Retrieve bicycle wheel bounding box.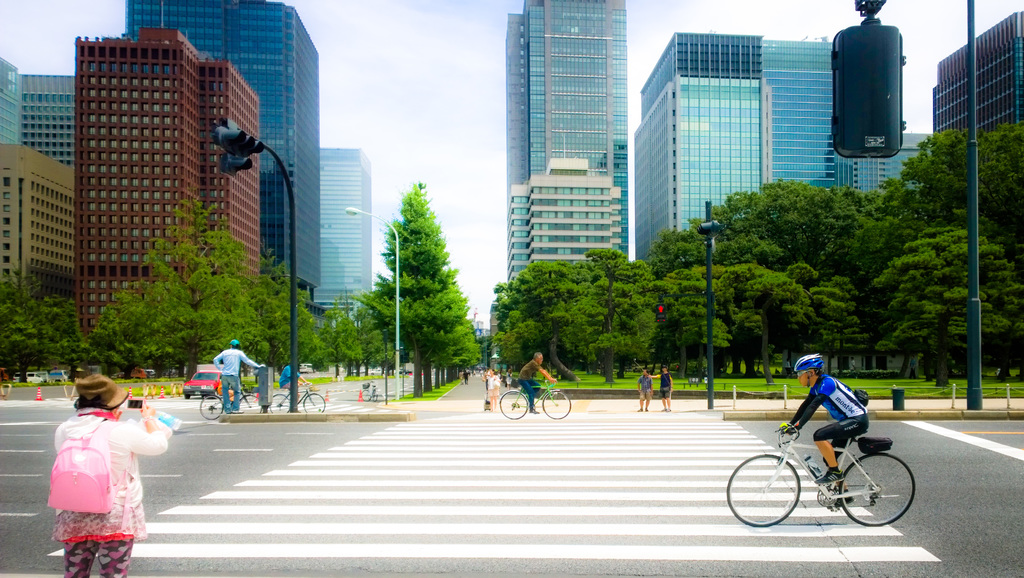
Bounding box: left=239, top=393, right=261, bottom=410.
